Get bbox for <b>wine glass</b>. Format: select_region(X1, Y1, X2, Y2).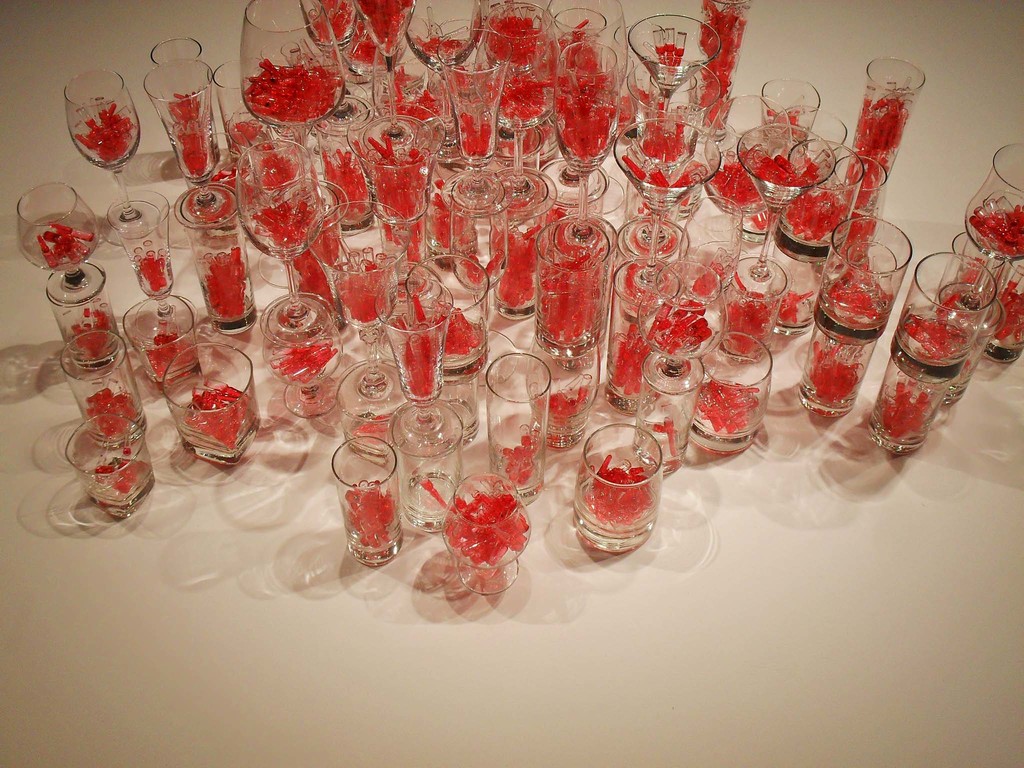
select_region(19, 180, 96, 303).
